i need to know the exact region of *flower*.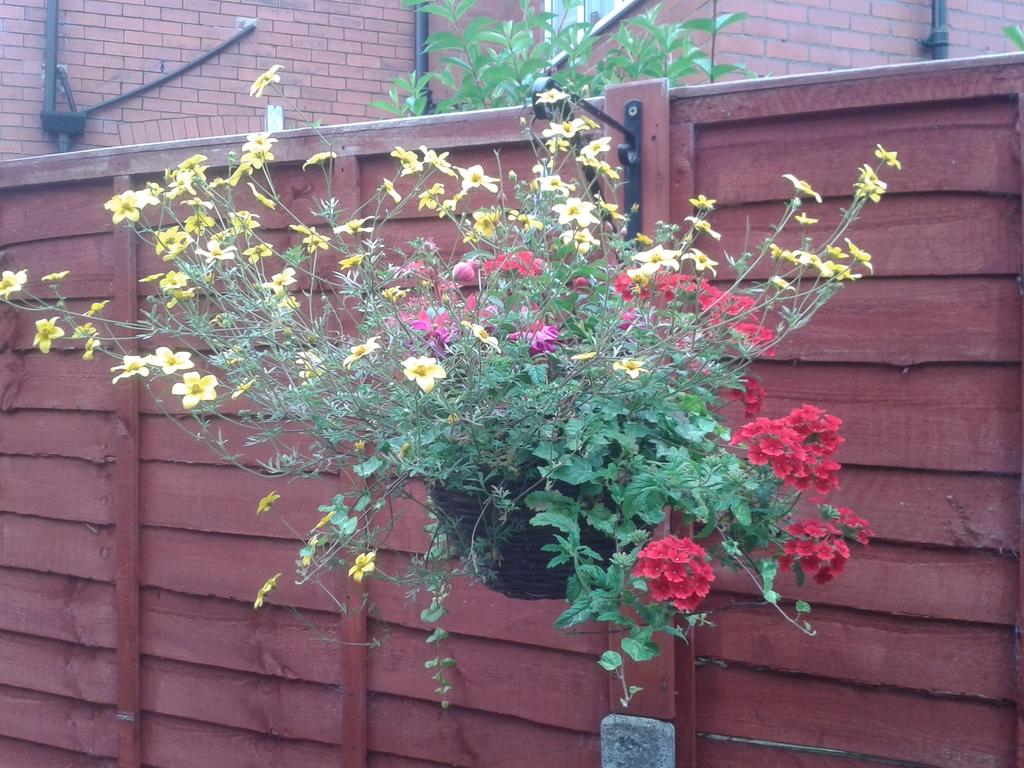
Region: x1=260 y1=267 x2=296 y2=300.
